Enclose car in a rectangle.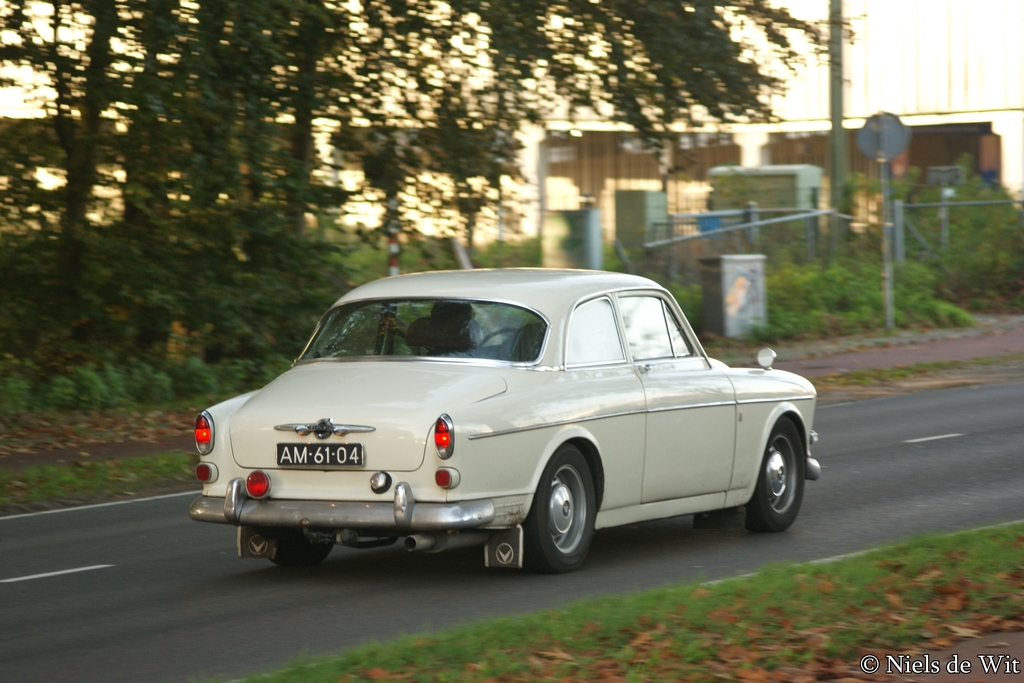
[left=188, top=266, right=823, bottom=574].
